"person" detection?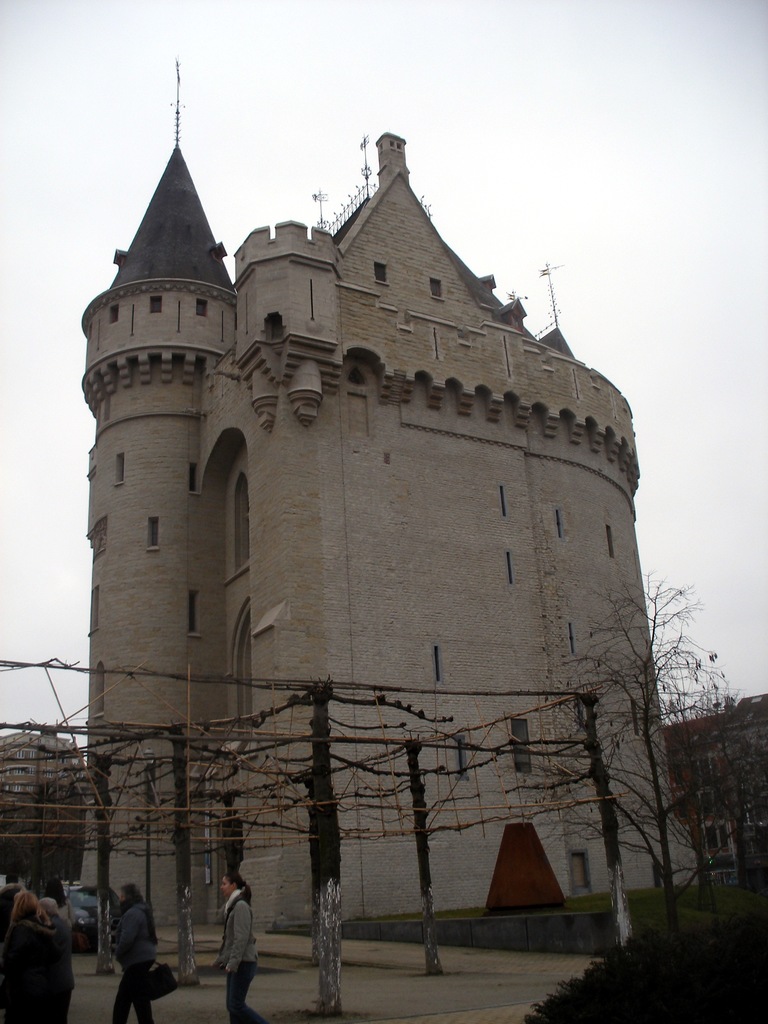
0,888,65,1023
